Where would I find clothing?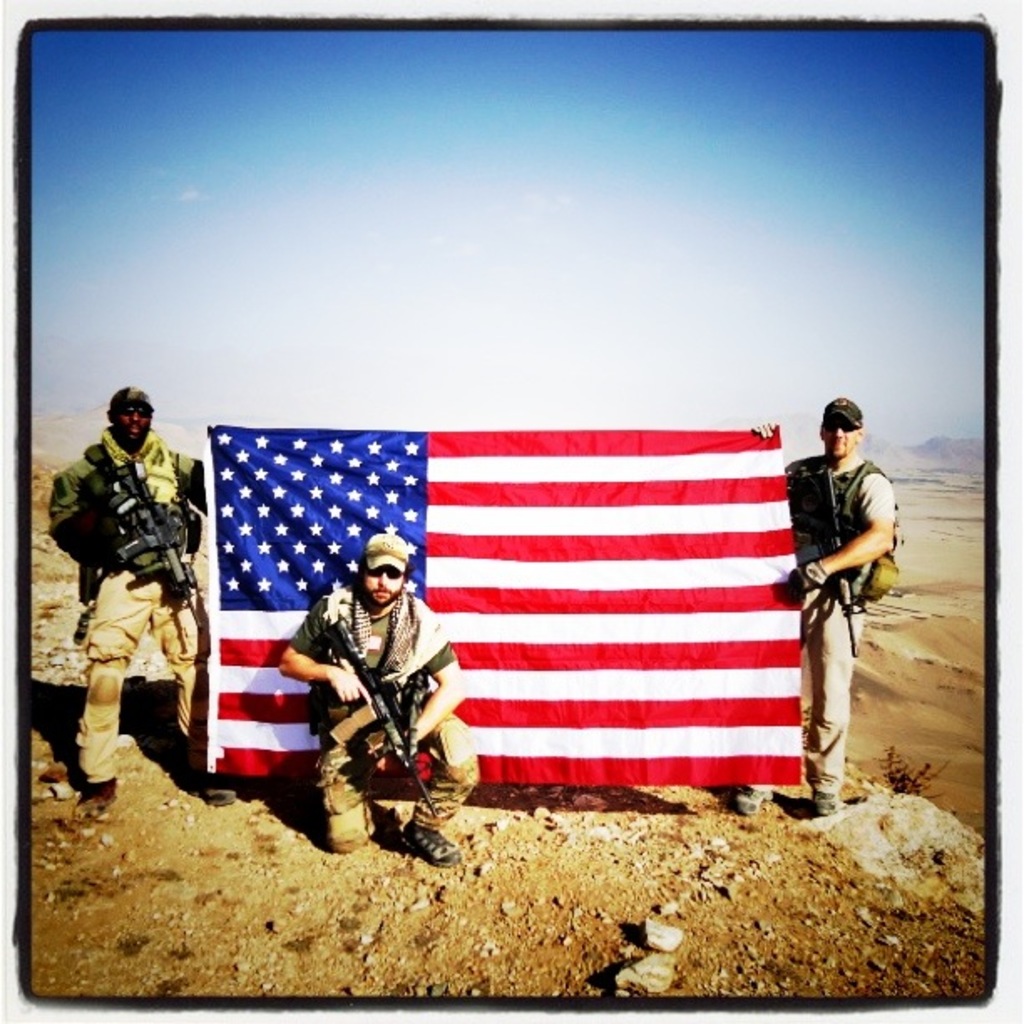
At <bbox>289, 550, 465, 842</bbox>.
